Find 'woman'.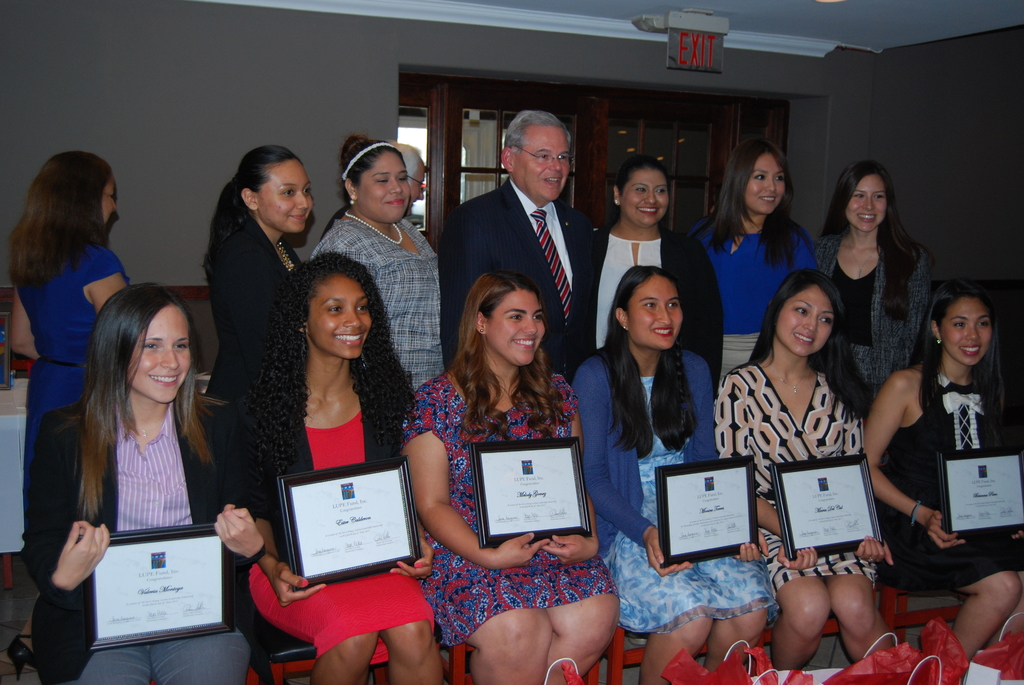
rect(244, 253, 431, 684).
